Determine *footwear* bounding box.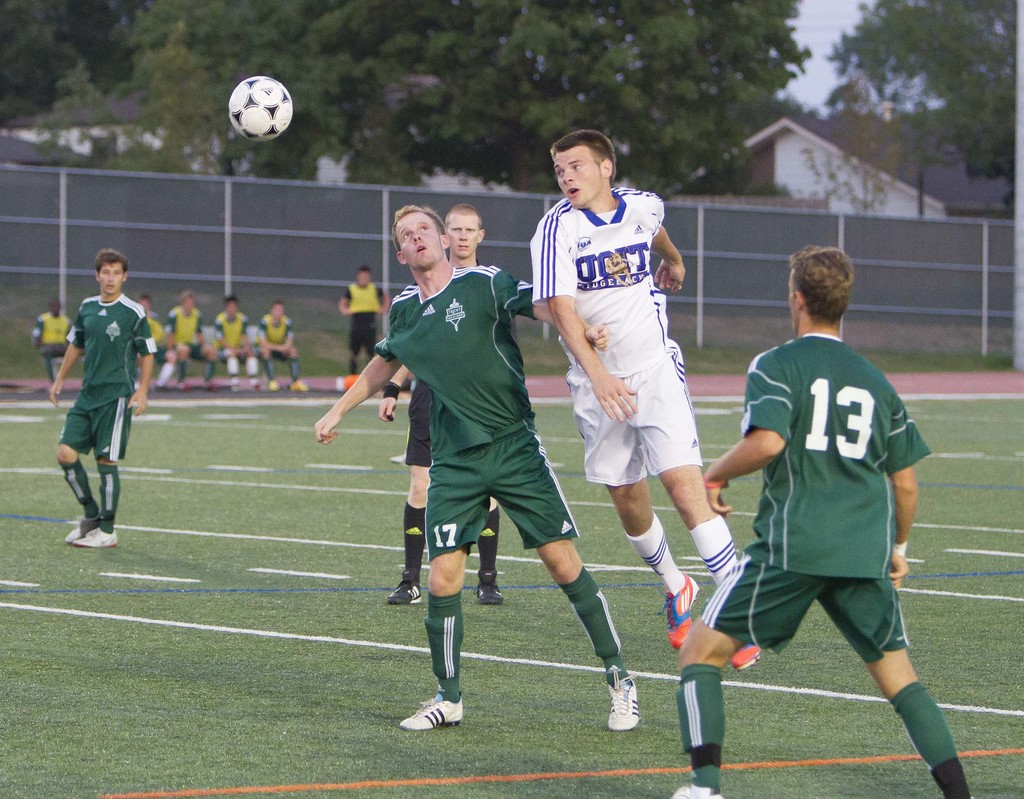
Determined: Rect(289, 377, 305, 392).
